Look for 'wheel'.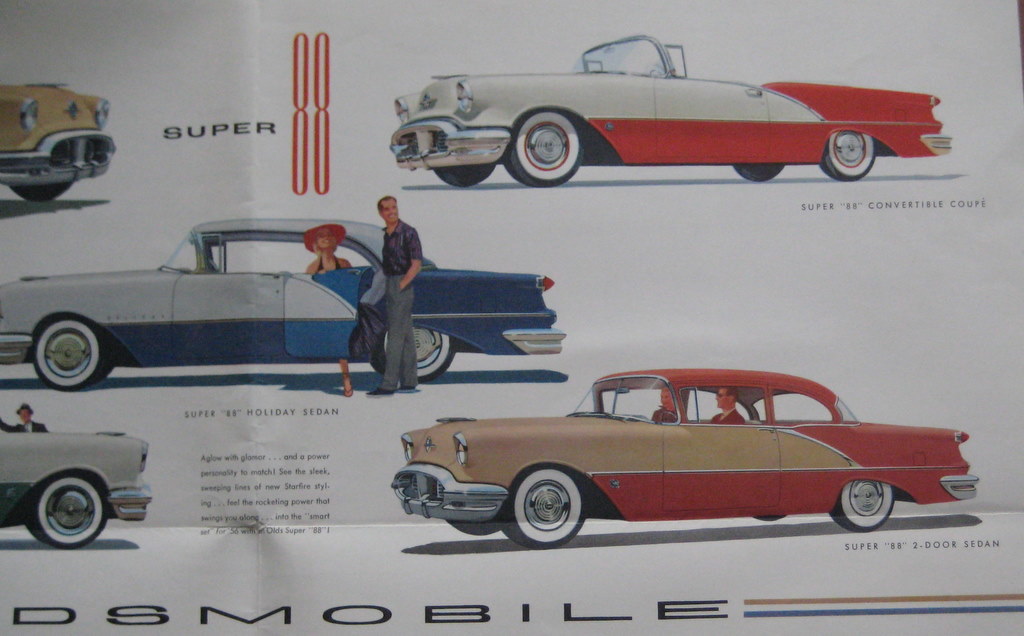
Found: bbox=(832, 475, 896, 532).
